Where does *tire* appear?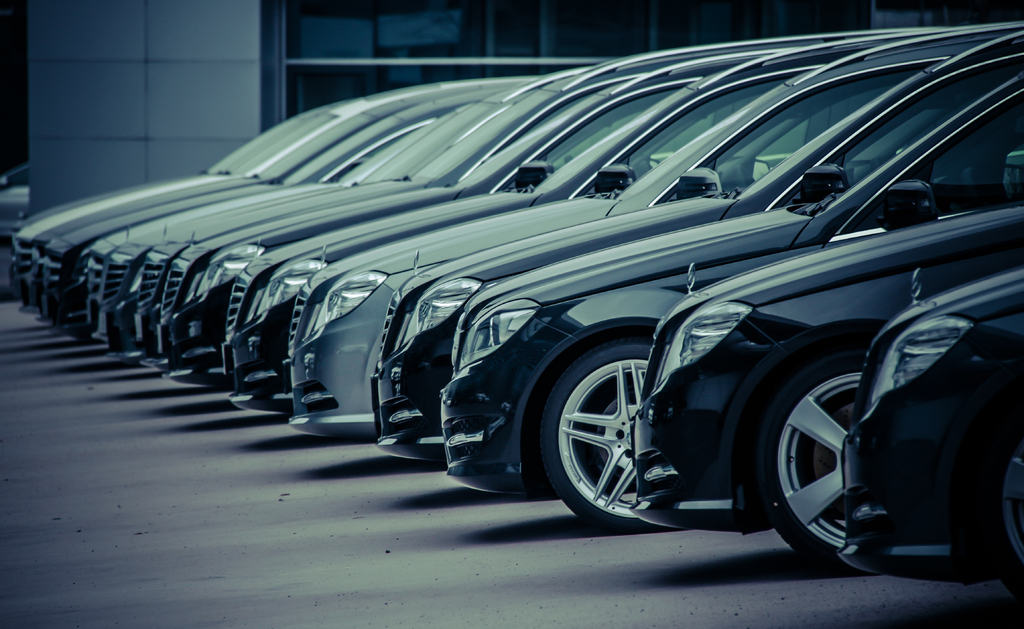
Appears at left=547, top=341, right=670, bottom=524.
